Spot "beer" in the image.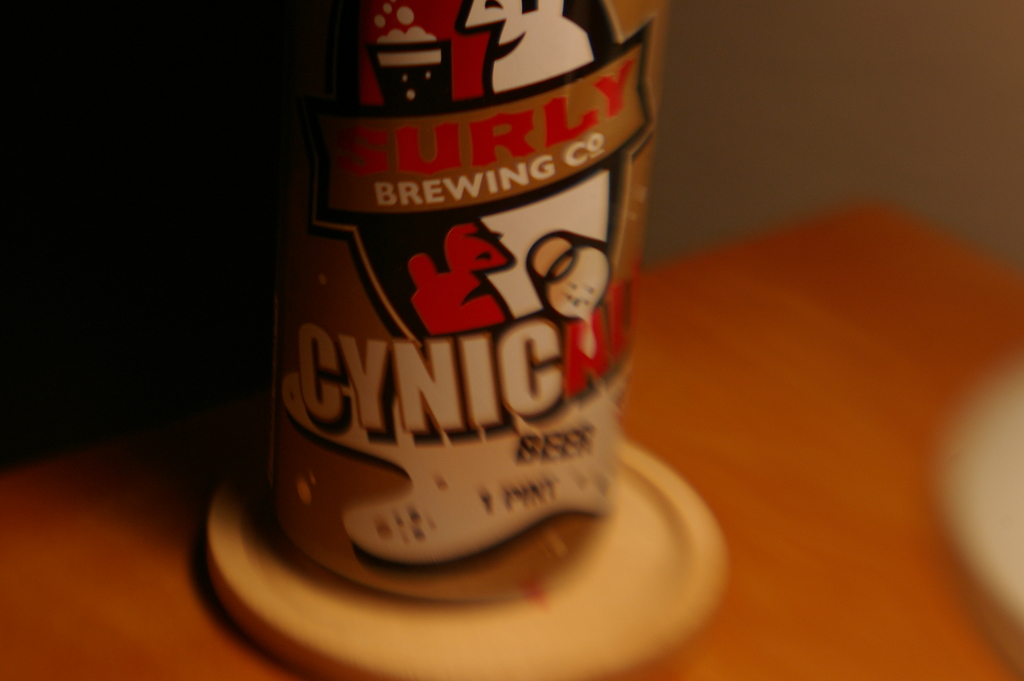
"beer" found at [left=229, top=0, right=675, bottom=603].
